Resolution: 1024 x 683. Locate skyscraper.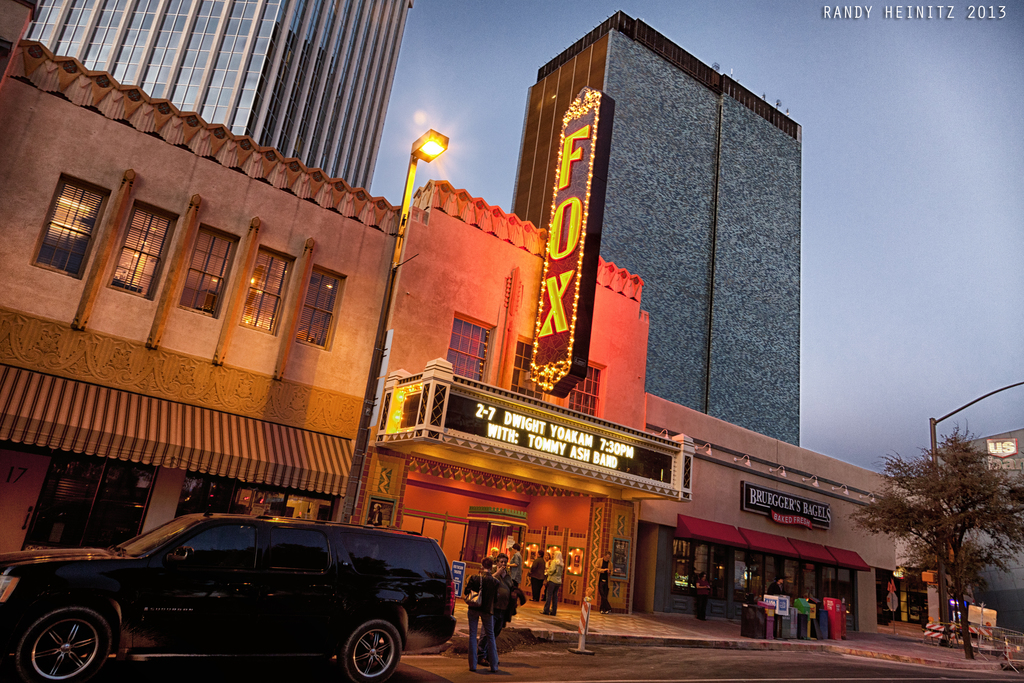
(x1=22, y1=0, x2=410, y2=193).
